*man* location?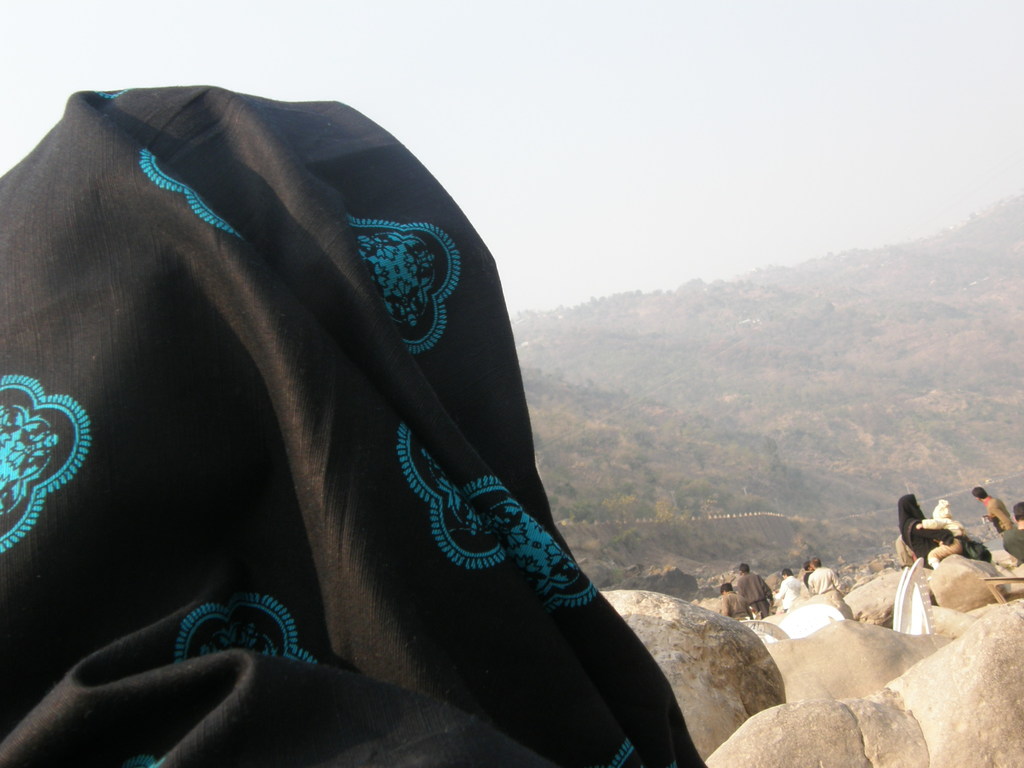
l=721, t=582, r=748, b=618
